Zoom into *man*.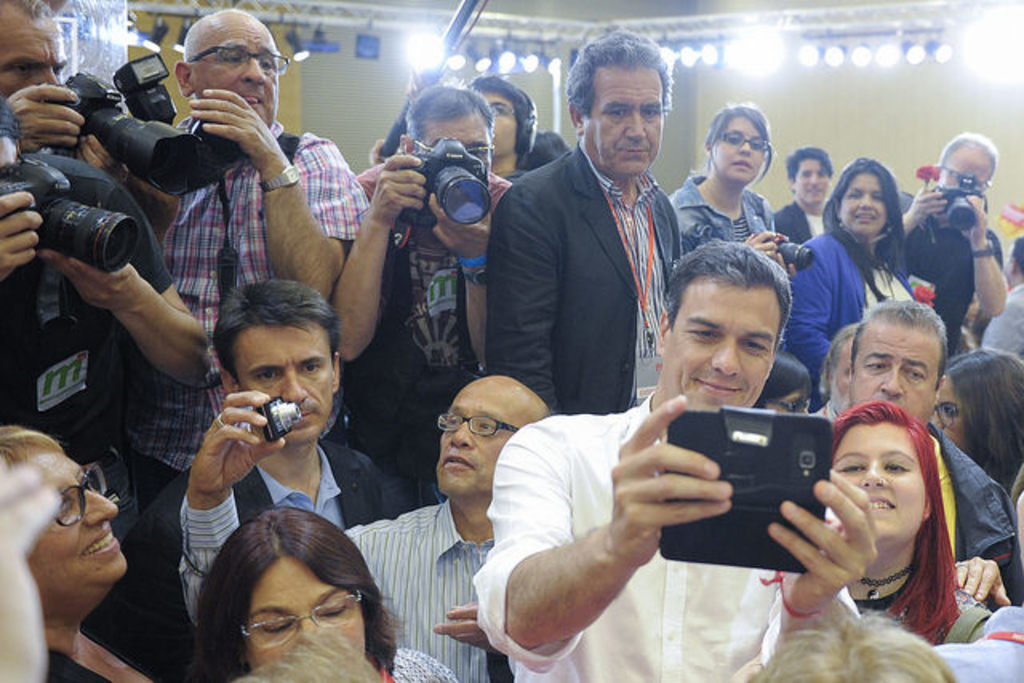
Zoom target: 192,274,405,565.
